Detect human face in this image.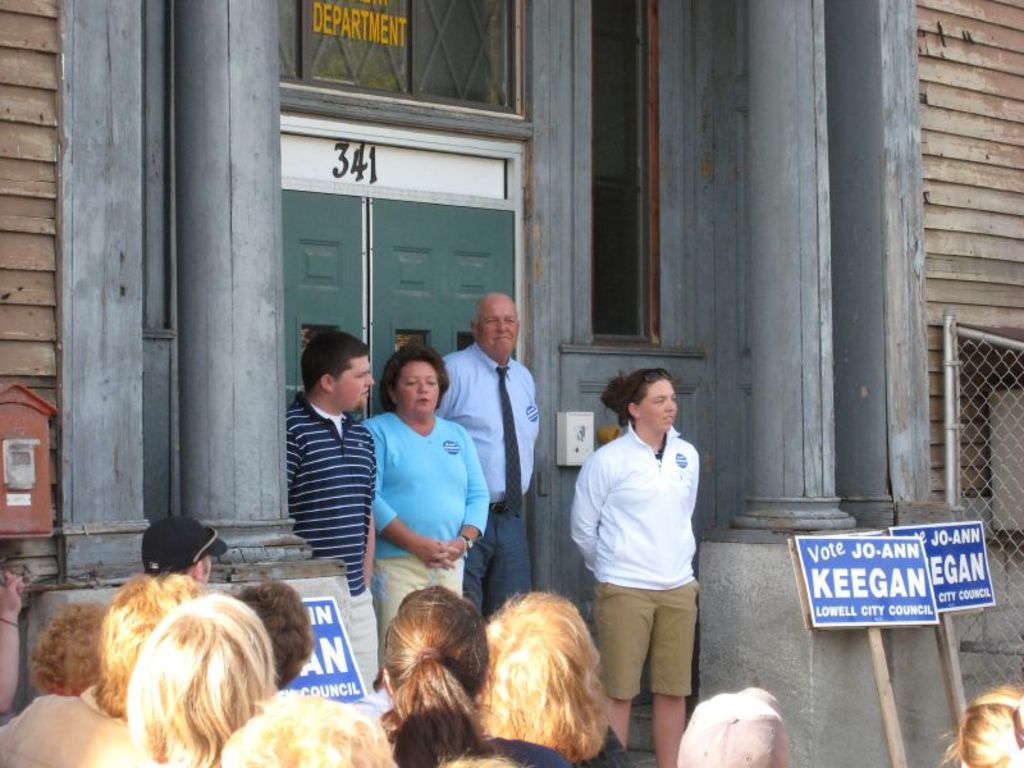
Detection: pyautogui.locateOnScreen(330, 356, 376, 417).
